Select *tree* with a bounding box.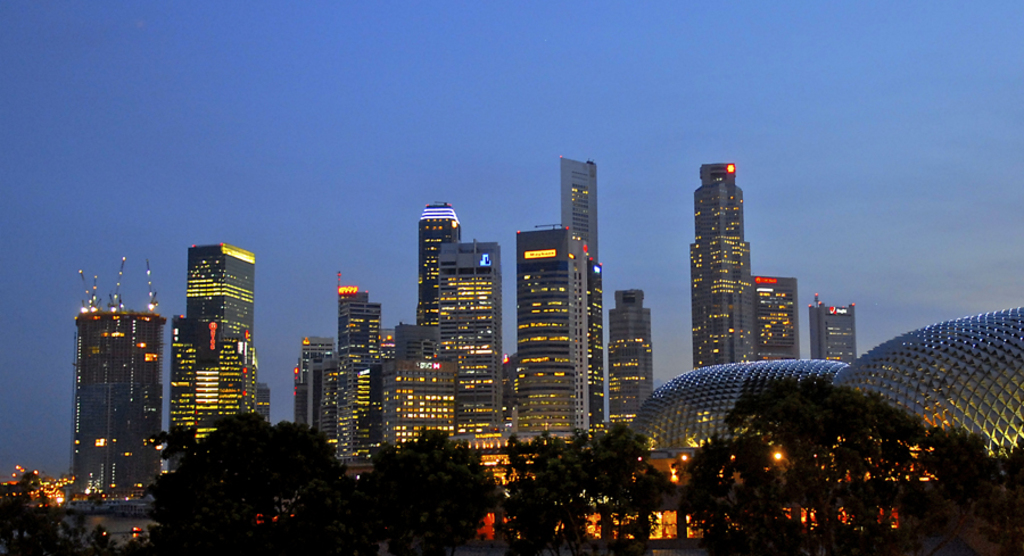
box=[510, 426, 668, 555].
